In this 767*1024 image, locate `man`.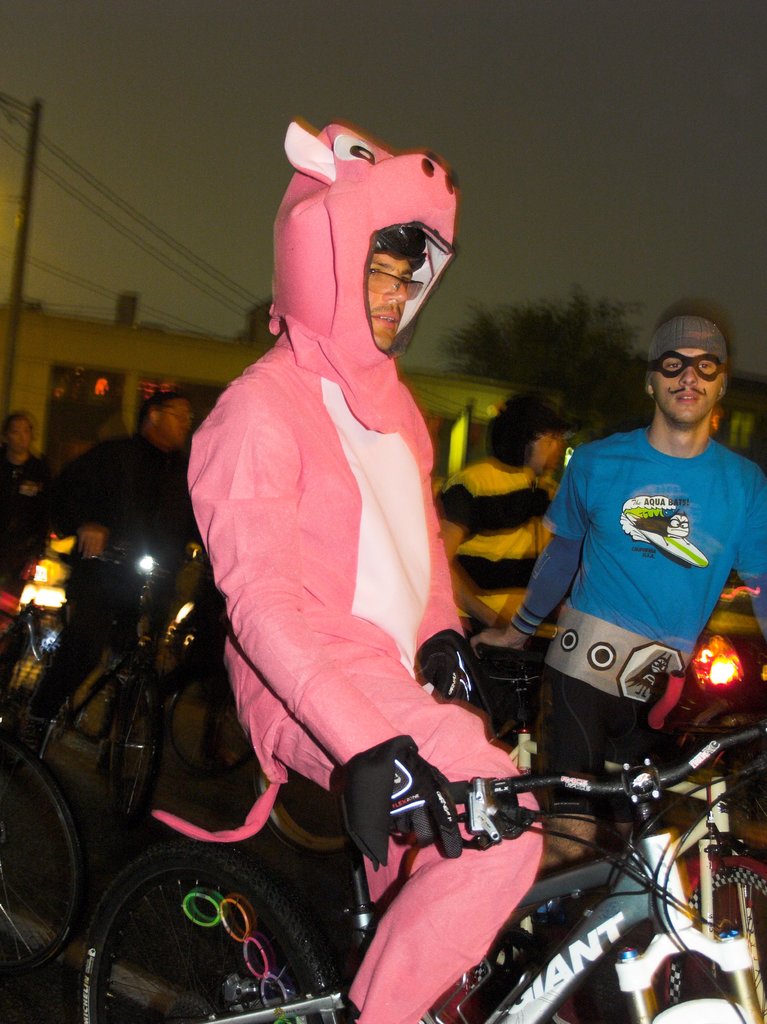
Bounding box: BBox(71, 385, 194, 566).
